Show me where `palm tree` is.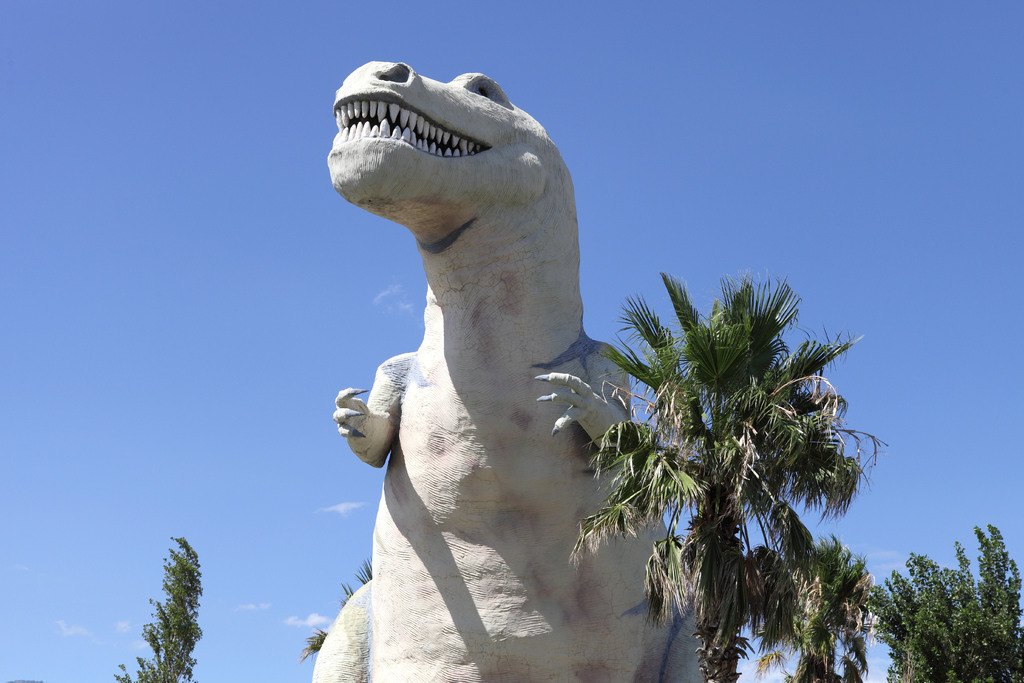
`palm tree` is at x1=713, y1=513, x2=881, y2=682.
